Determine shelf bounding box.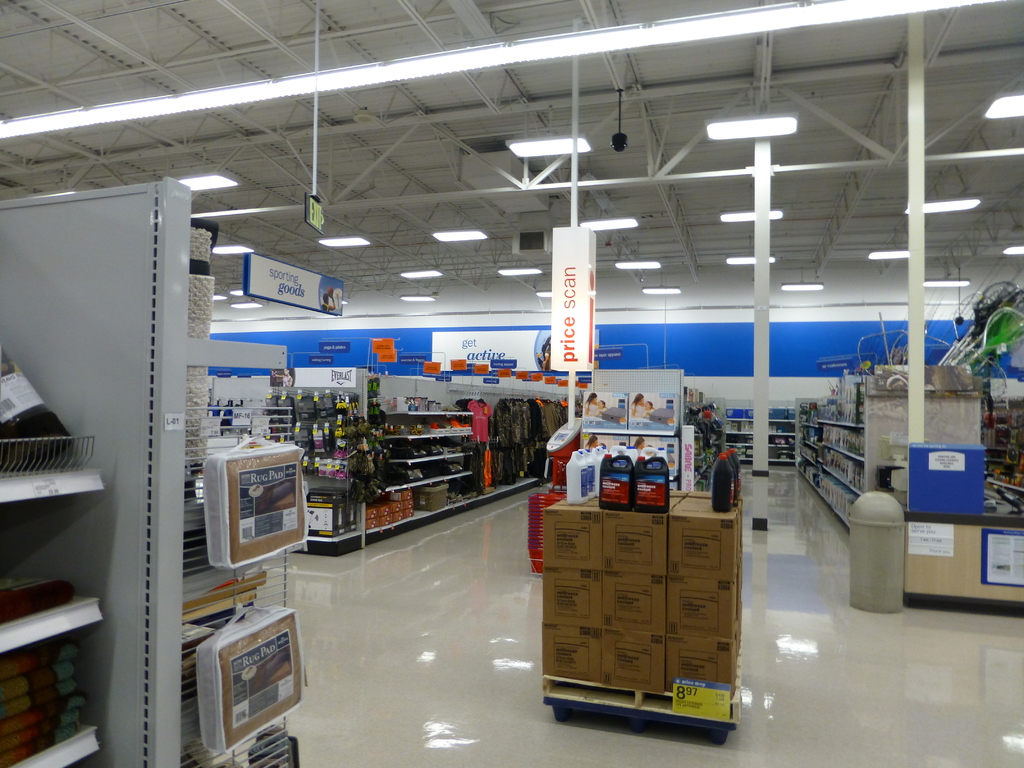
Determined: [left=797, top=408, right=820, bottom=424].
